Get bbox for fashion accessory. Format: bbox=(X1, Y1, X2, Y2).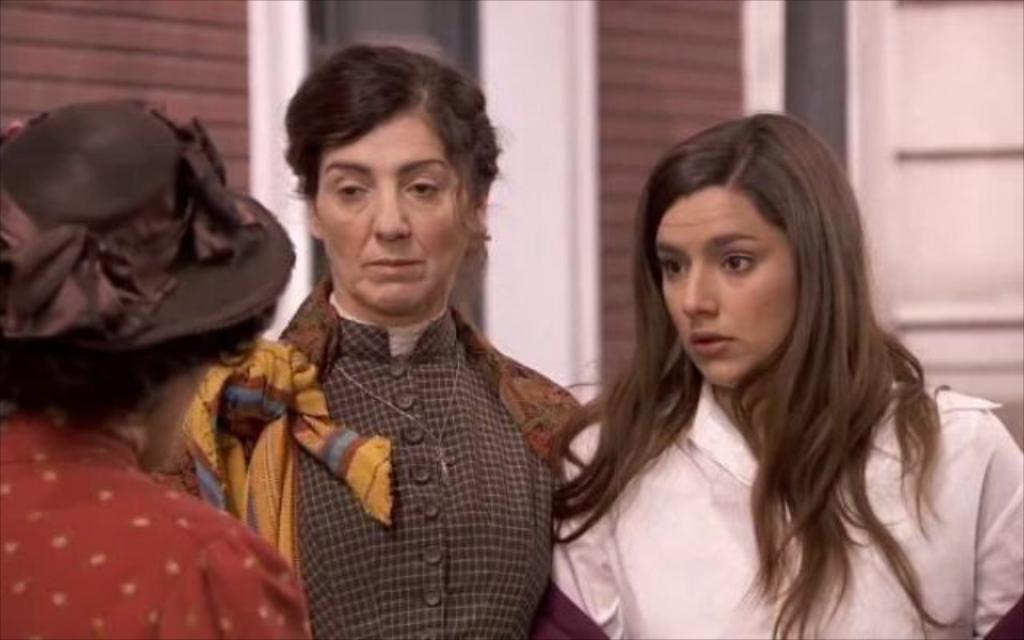
bbox=(333, 333, 462, 483).
